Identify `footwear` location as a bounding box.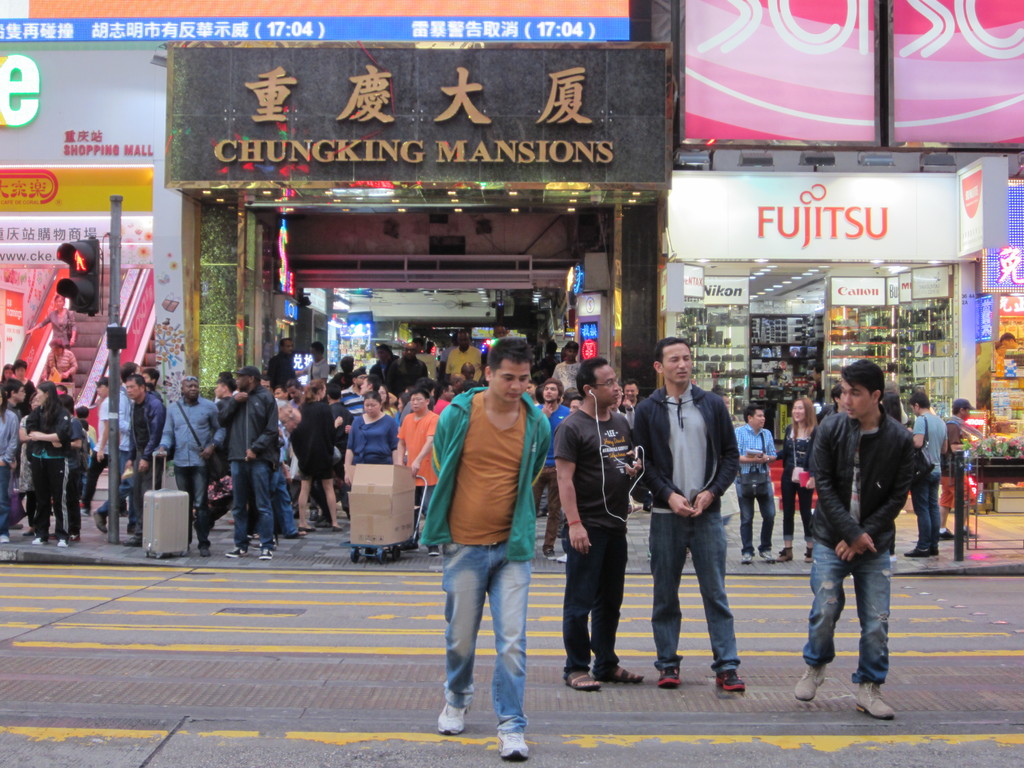
box(959, 521, 980, 542).
